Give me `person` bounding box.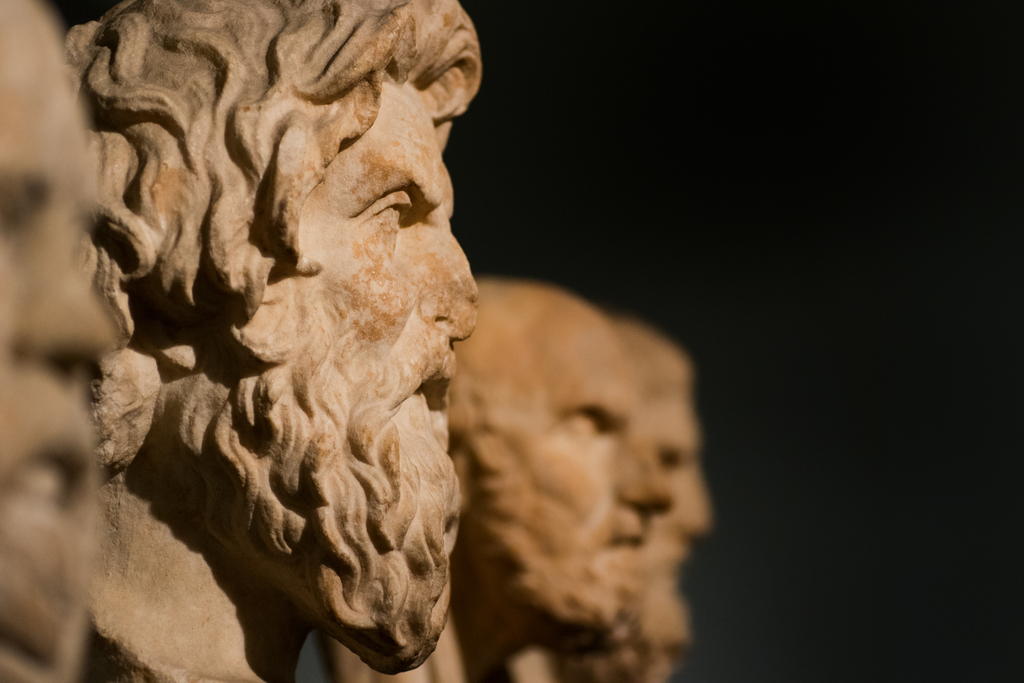
[440,284,675,682].
